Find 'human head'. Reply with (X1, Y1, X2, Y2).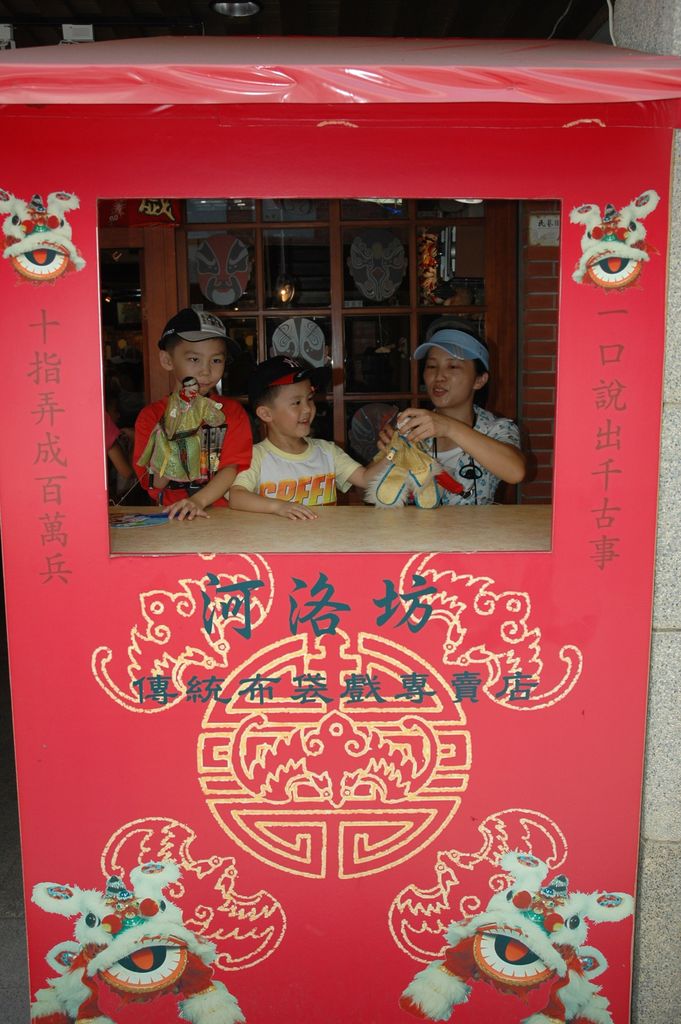
(155, 305, 232, 394).
